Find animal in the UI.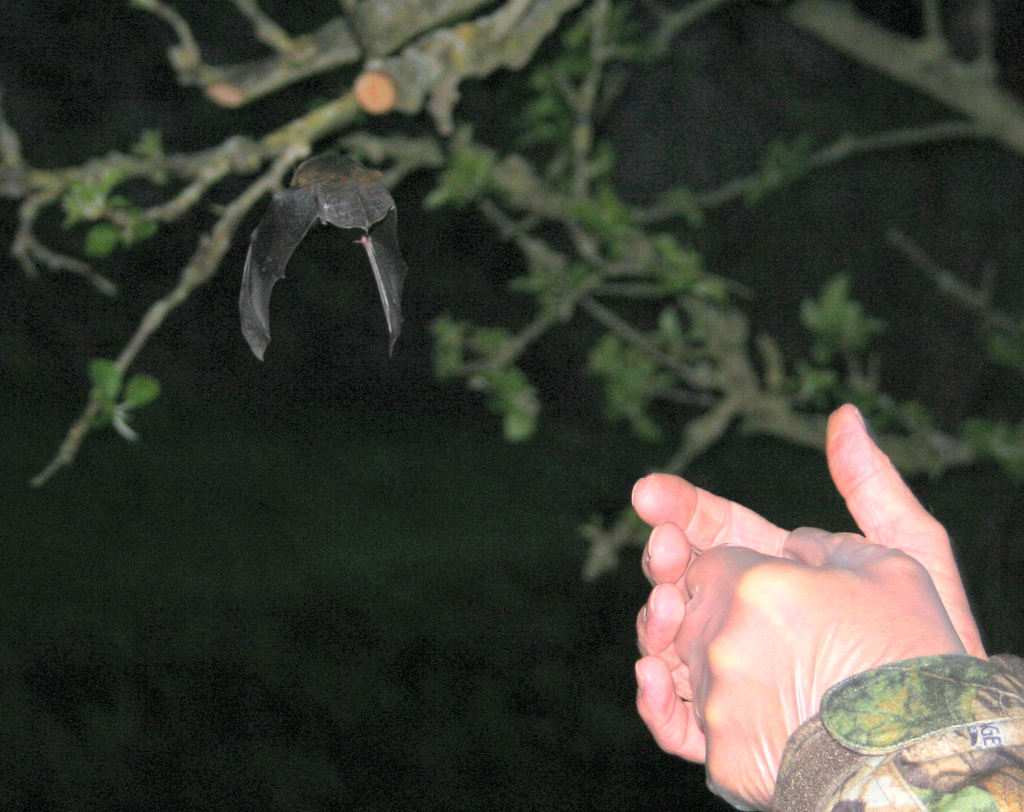
UI element at {"left": 238, "top": 150, "right": 410, "bottom": 366}.
